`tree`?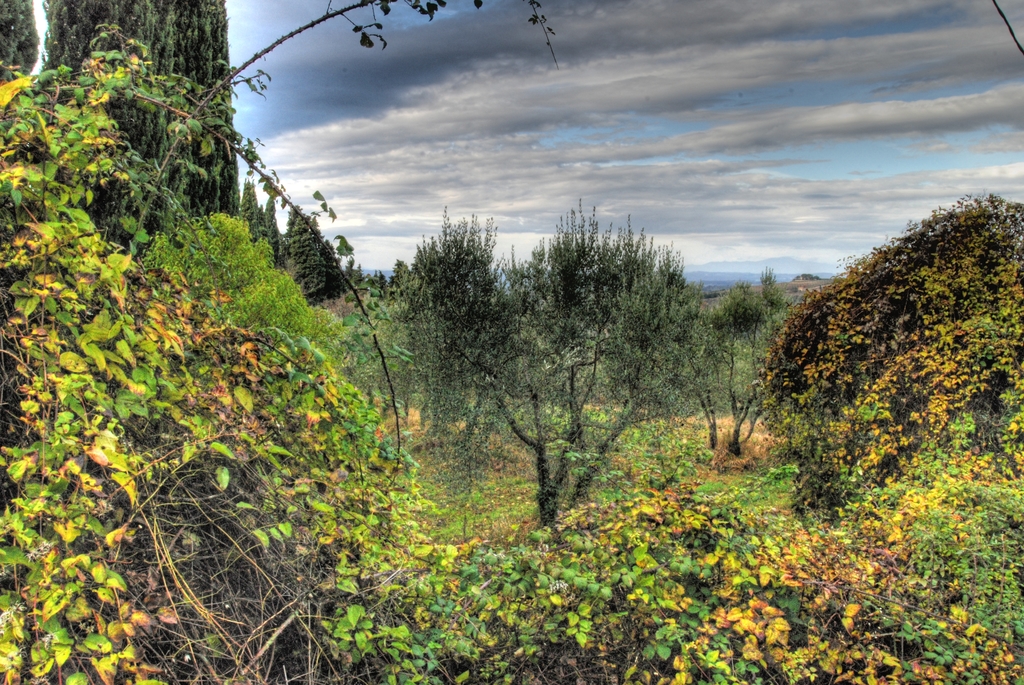
region(364, 216, 540, 478)
